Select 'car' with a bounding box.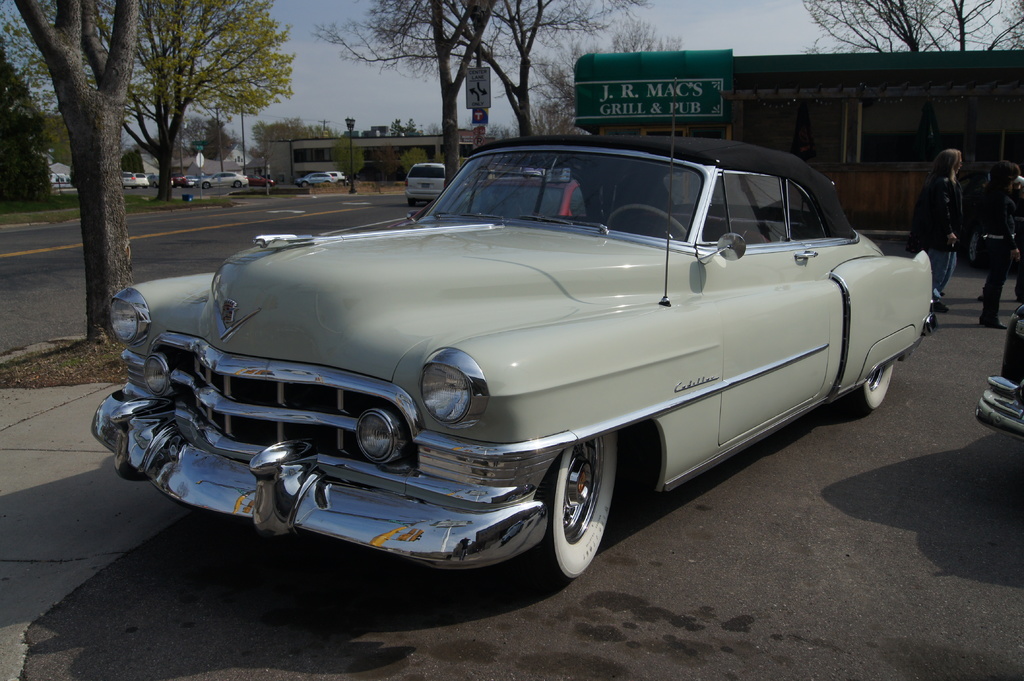
972:285:1023:437.
